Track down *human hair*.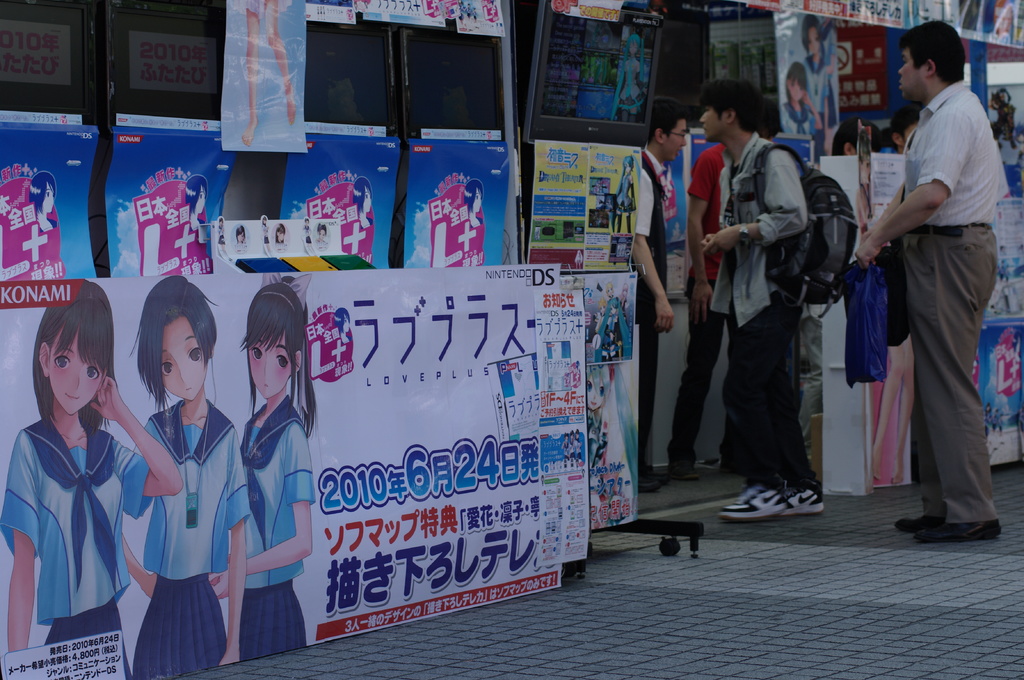
Tracked to l=802, t=13, r=827, b=68.
